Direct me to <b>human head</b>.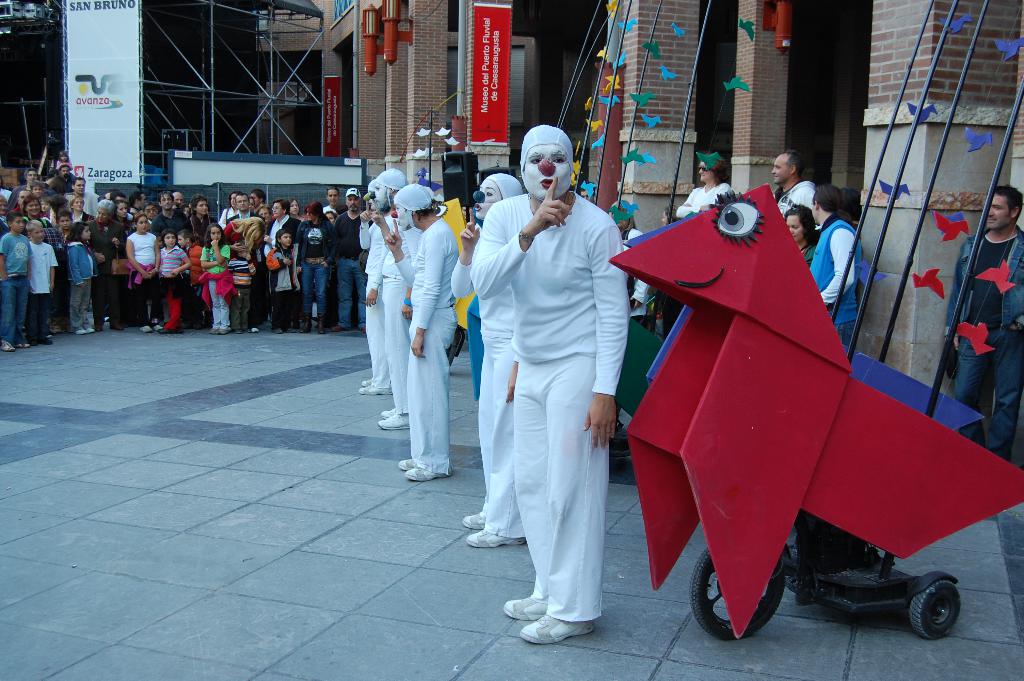
Direction: left=344, top=188, right=364, bottom=214.
